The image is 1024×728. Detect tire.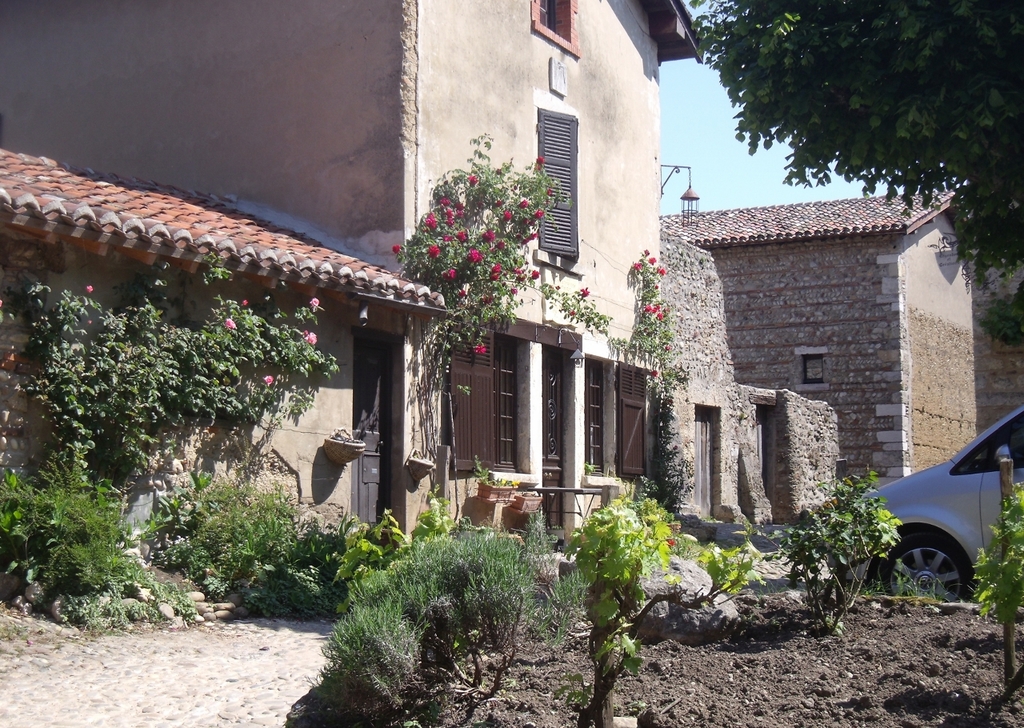
Detection: 887,530,985,600.
